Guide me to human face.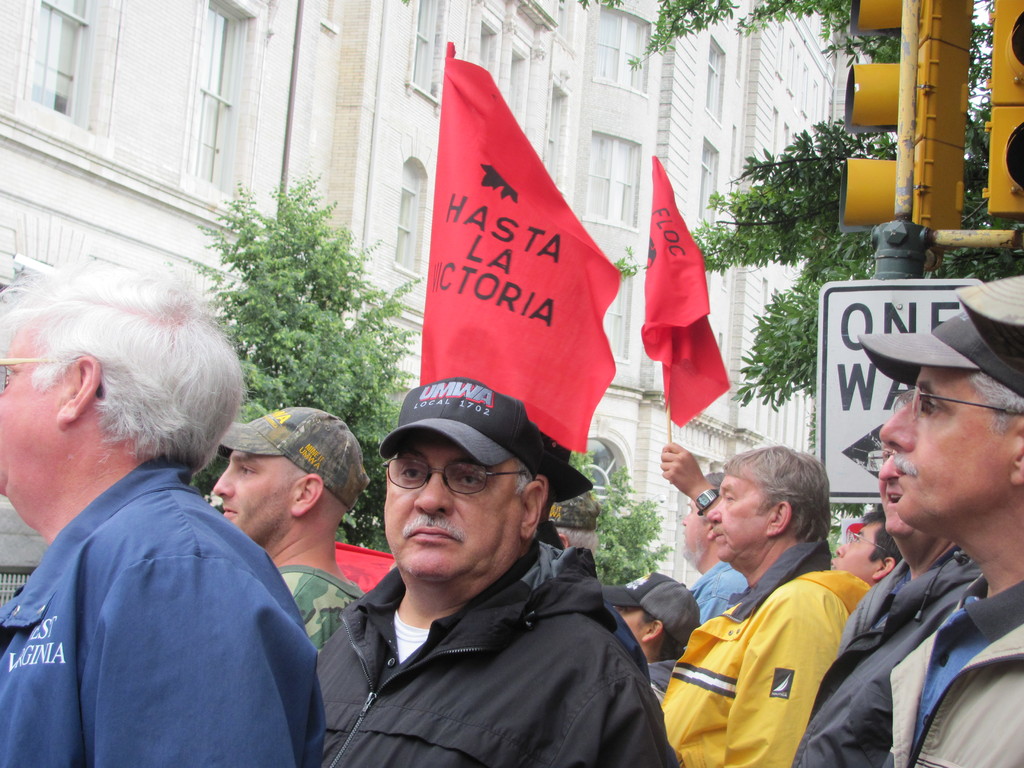
Guidance: select_region(211, 447, 297, 544).
